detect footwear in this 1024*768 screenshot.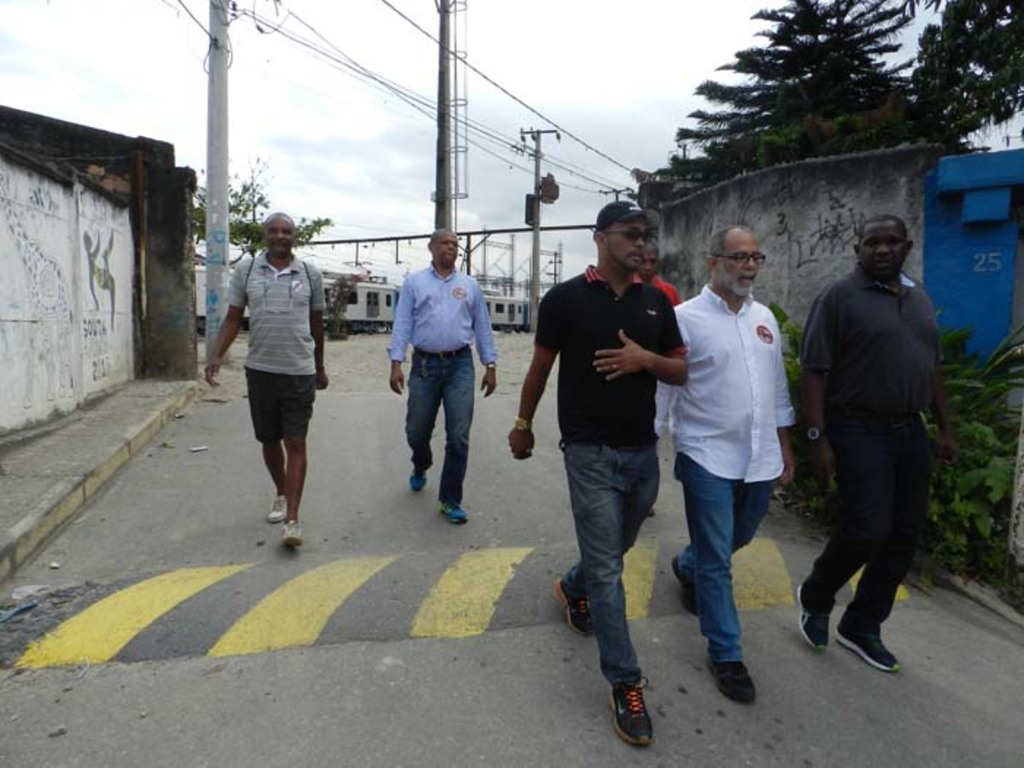
Detection: l=711, t=651, r=755, b=709.
